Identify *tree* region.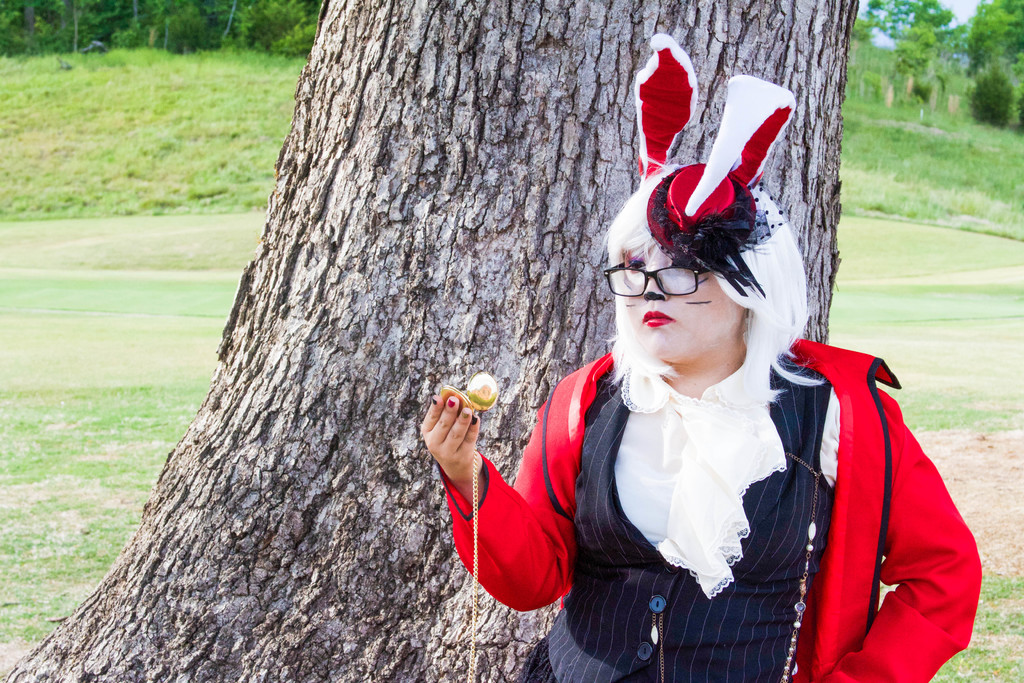
Region: 20/0/49/41.
